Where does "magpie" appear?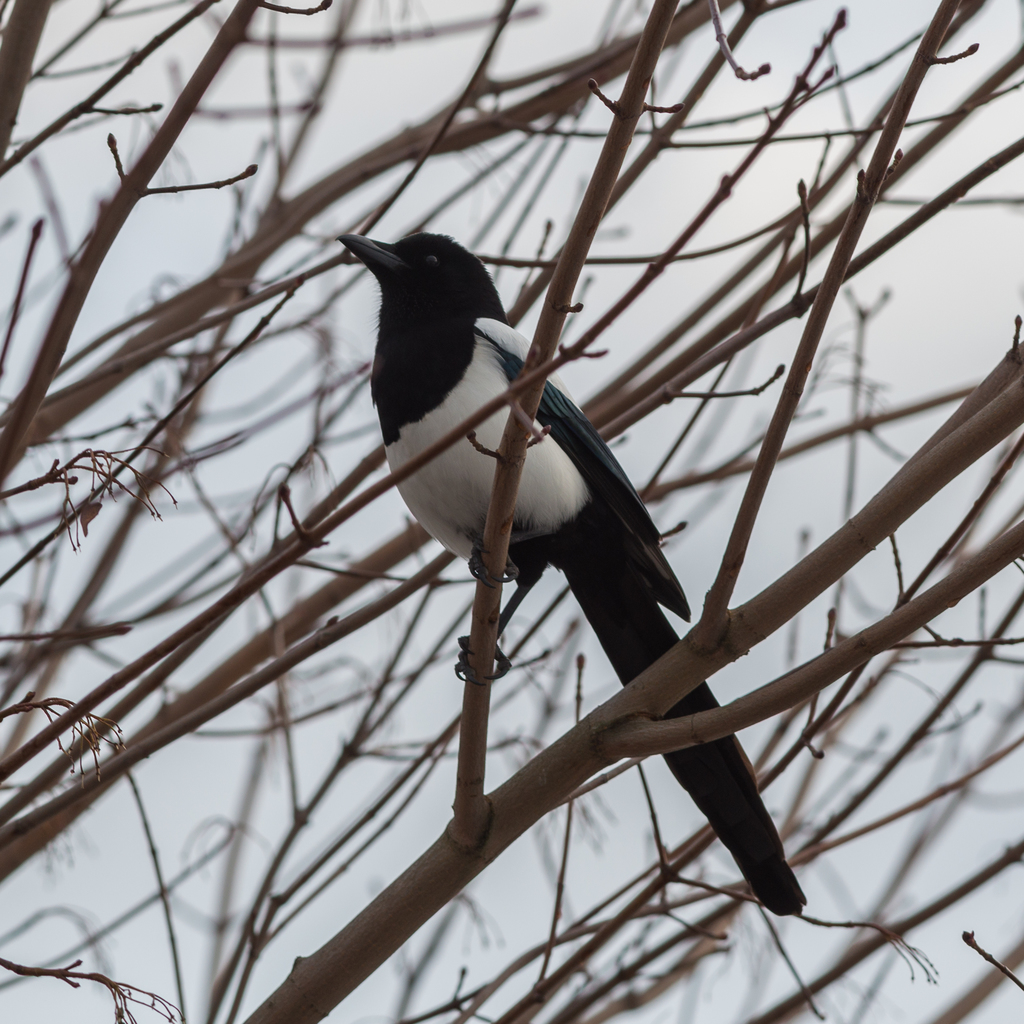
Appears at left=335, top=236, right=807, bottom=916.
